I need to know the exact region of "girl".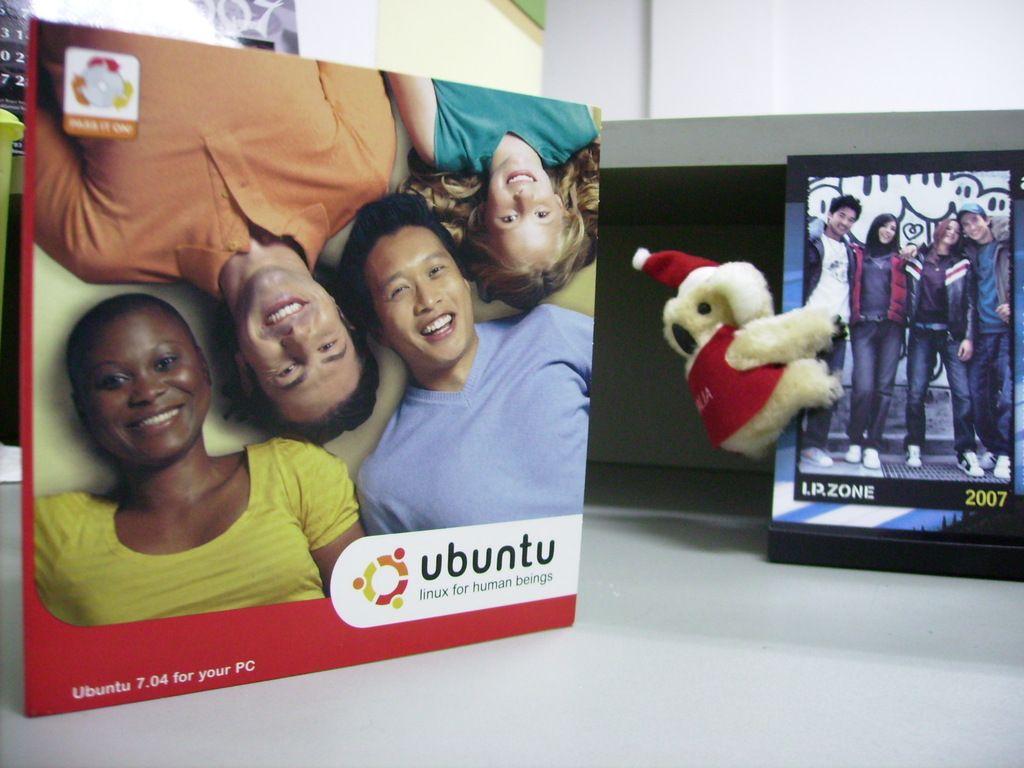
Region: x1=380, y1=69, x2=599, y2=318.
